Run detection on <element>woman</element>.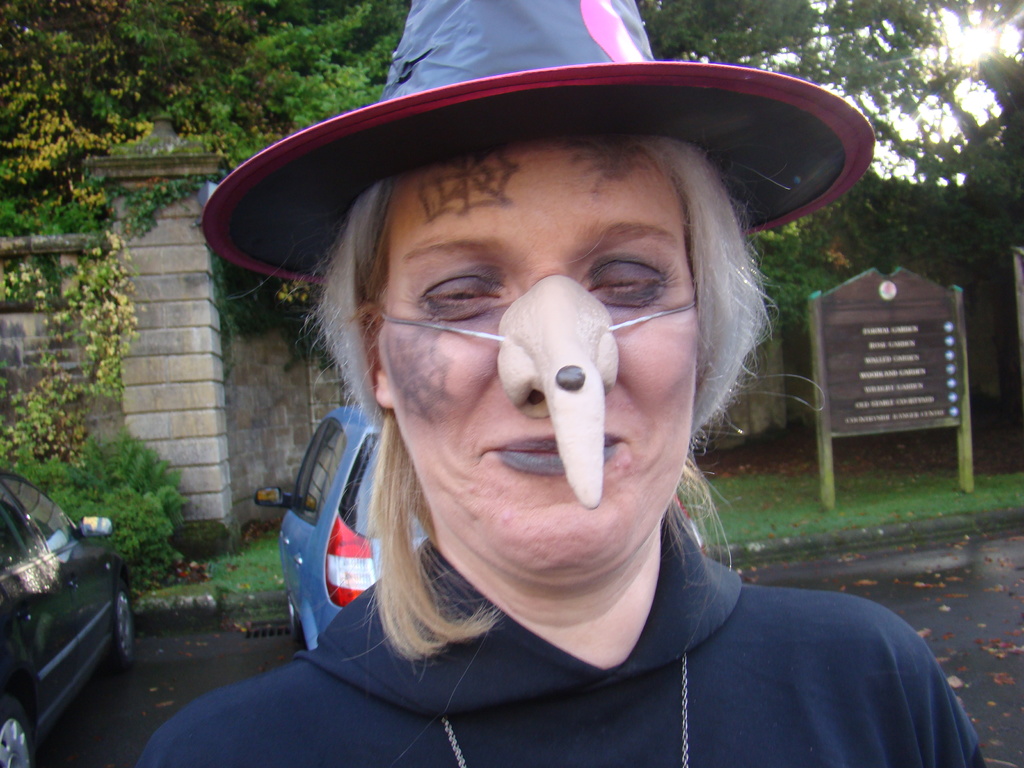
Result: 154,64,988,755.
